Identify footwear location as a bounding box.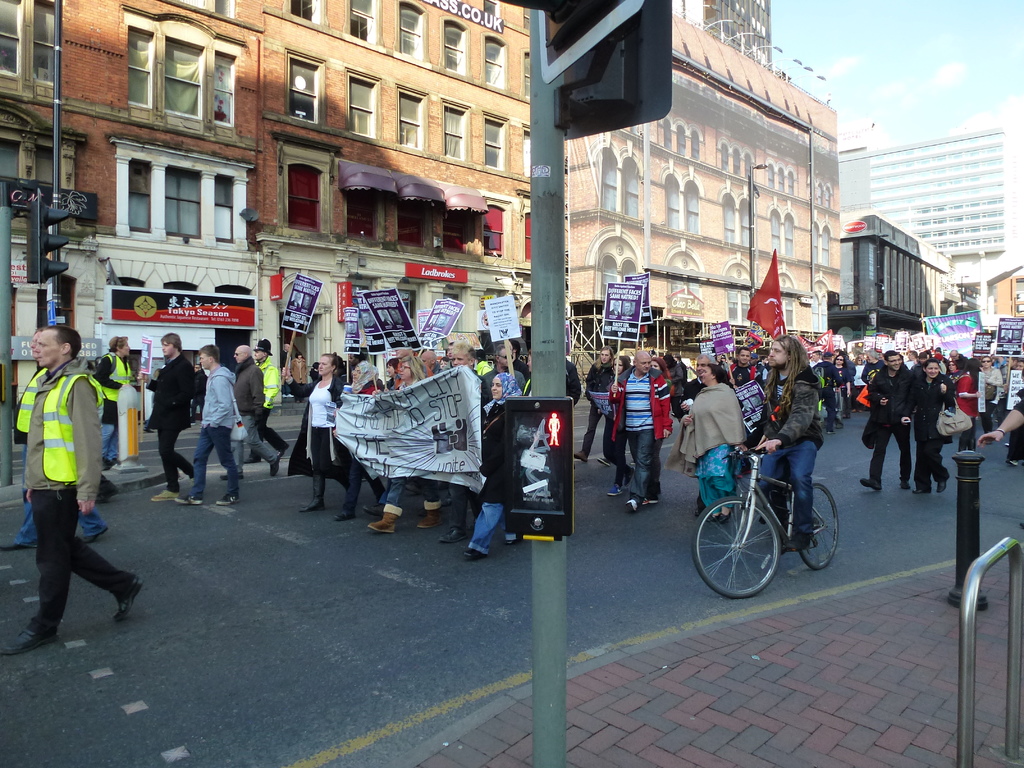
[370,512,397,532].
